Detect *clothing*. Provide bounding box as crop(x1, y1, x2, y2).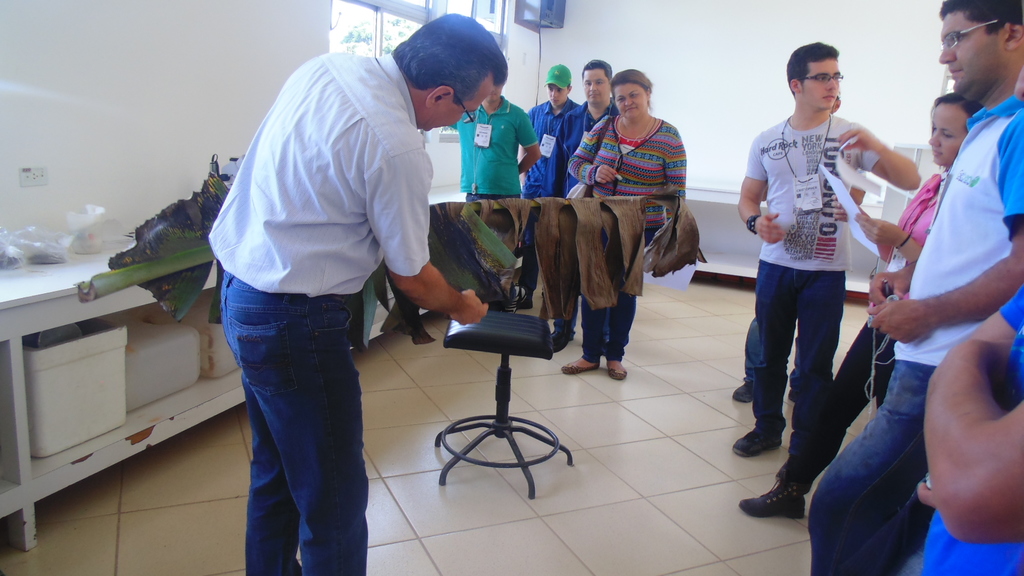
crop(750, 115, 879, 493).
